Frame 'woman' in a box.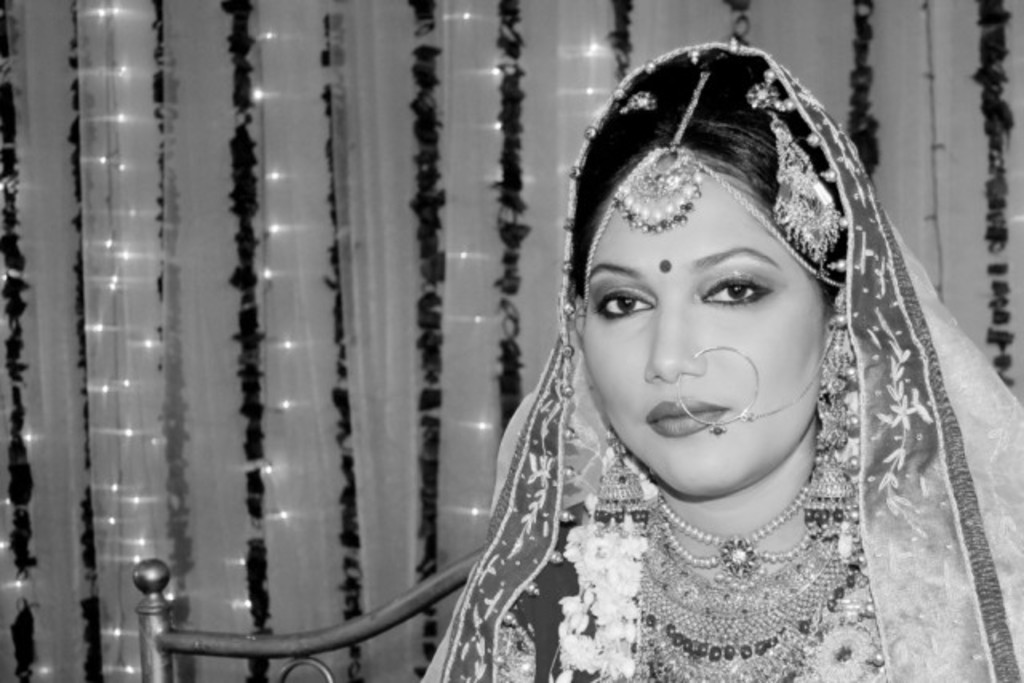
418,53,1022,678.
